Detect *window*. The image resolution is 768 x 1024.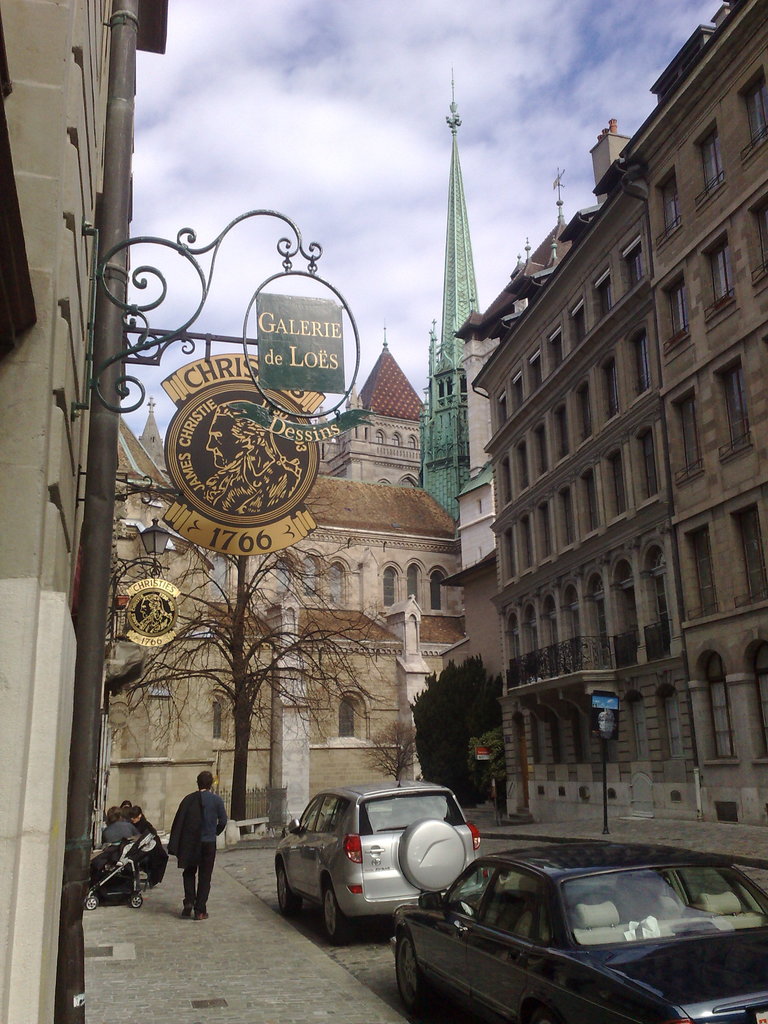
(575,461,602,531).
